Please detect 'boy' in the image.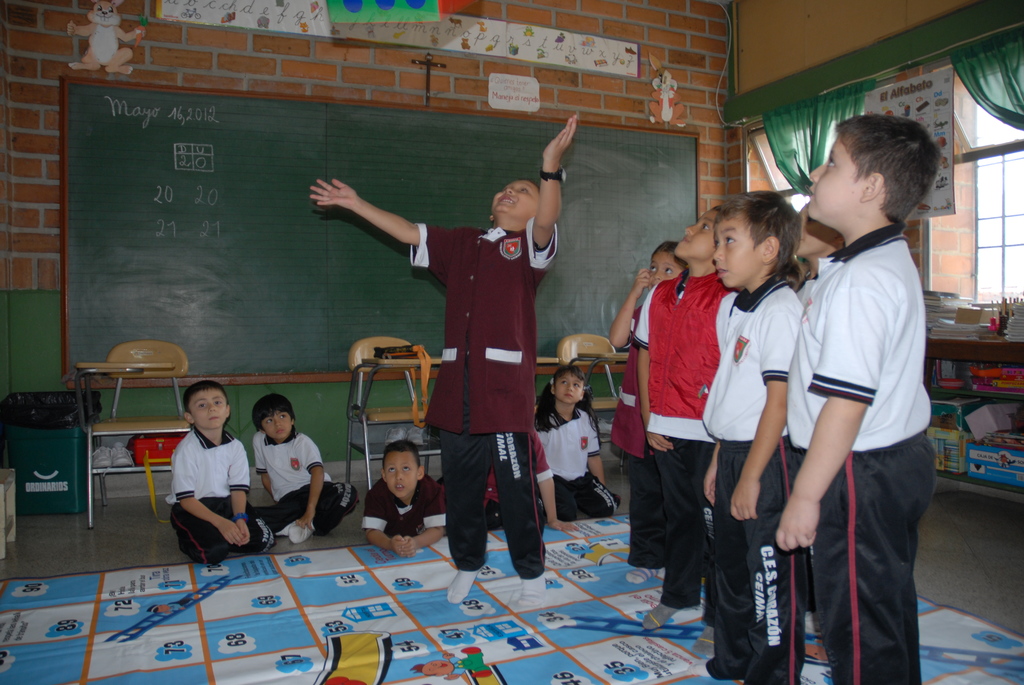
left=640, top=203, right=740, bottom=625.
